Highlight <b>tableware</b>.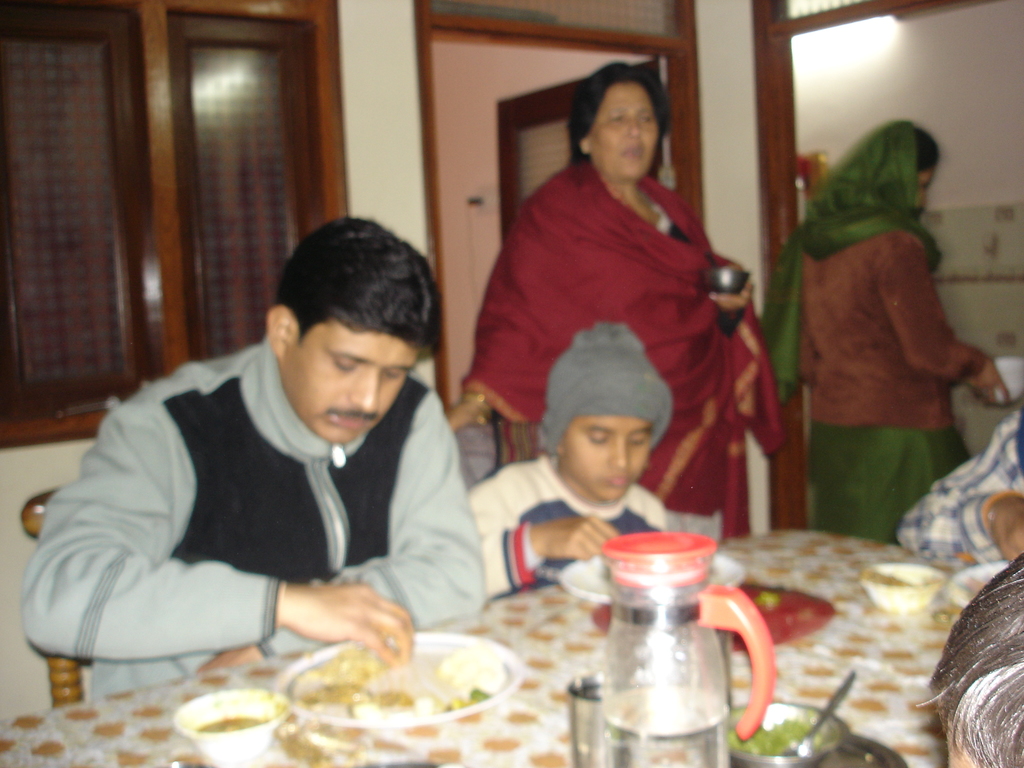
Highlighted region: pyautogui.locateOnScreen(867, 564, 947, 616).
